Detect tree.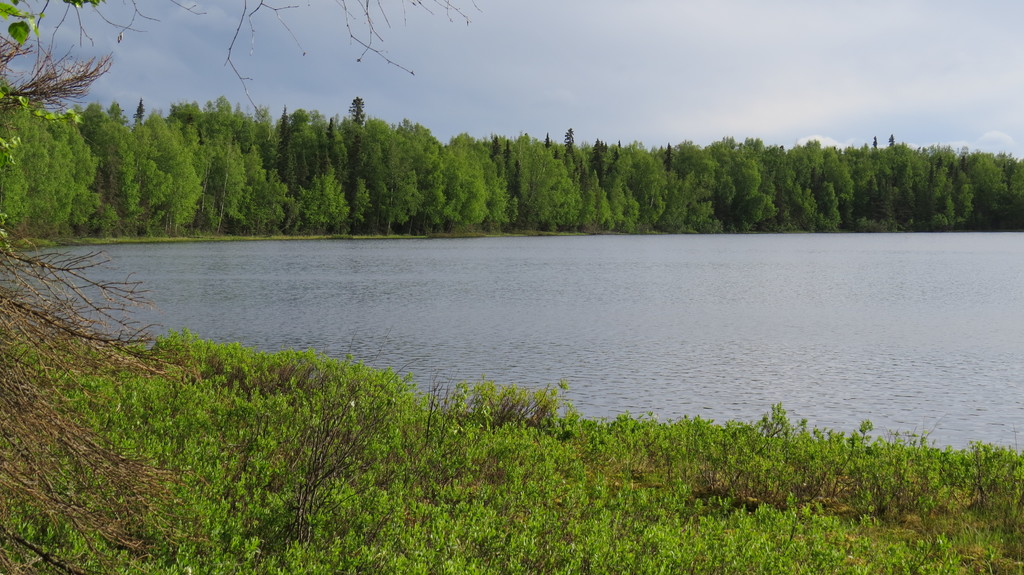
Detected at rect(73, 106, 105, 159).
